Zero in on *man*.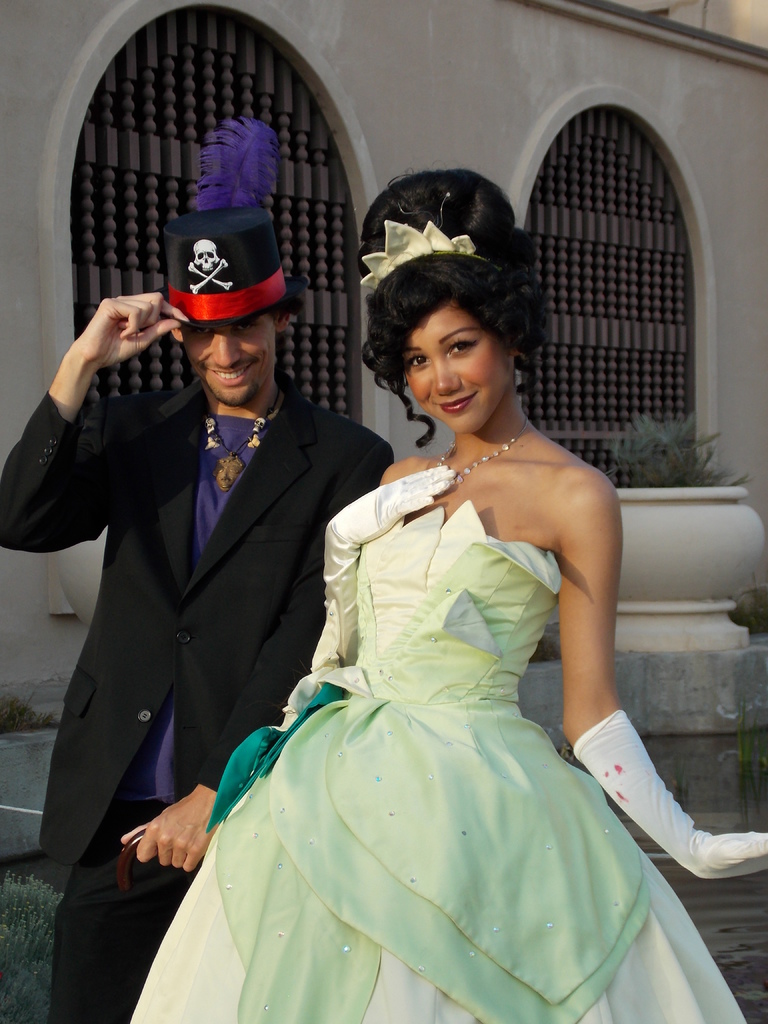
Zeroed in: pyautogui.locateOnScreen(31, 223, 362, 957).
